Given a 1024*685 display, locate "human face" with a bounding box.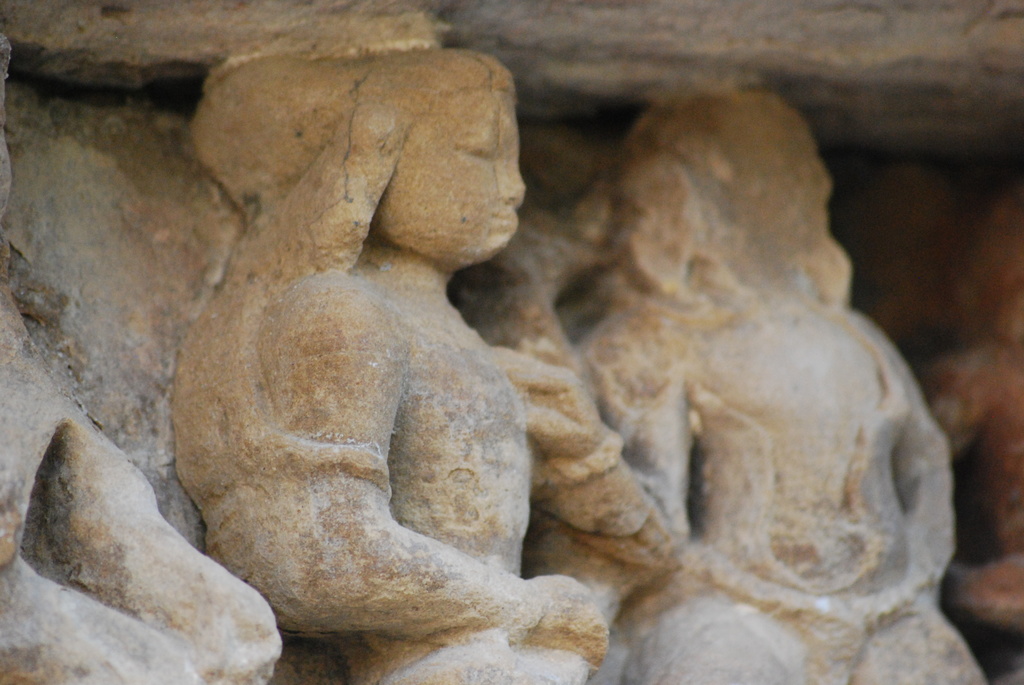
Located: <bbox>393, 96, 526, 261</bbox>.
